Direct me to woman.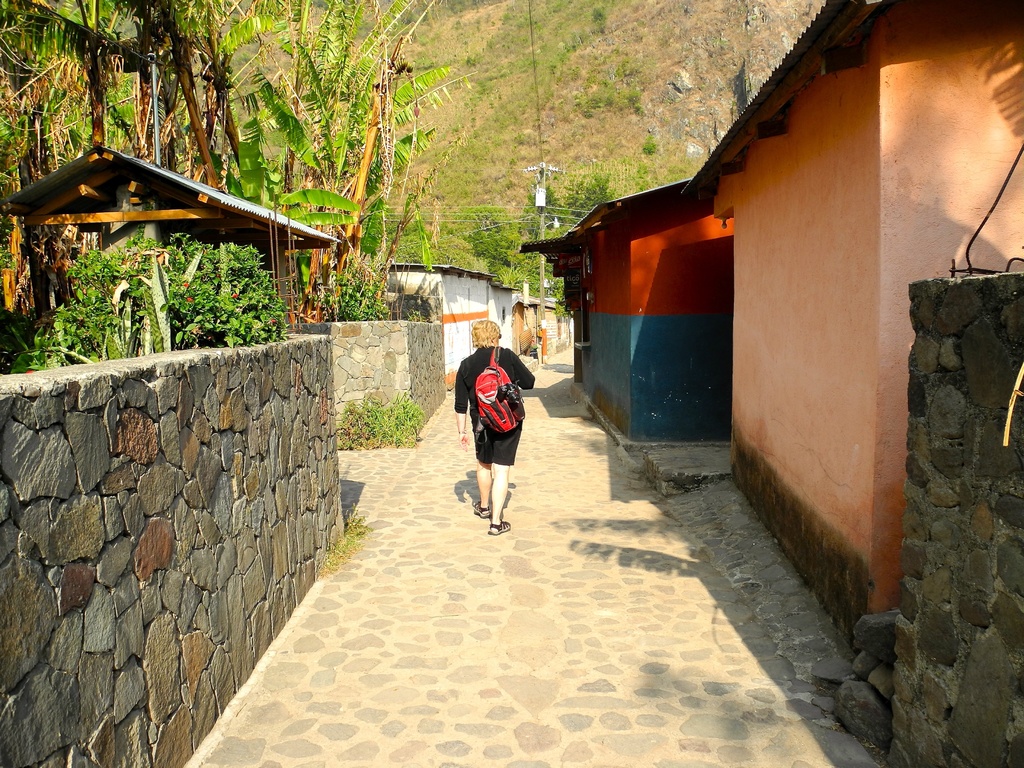
Direction: l=445, t=320, r=534, b=543.
